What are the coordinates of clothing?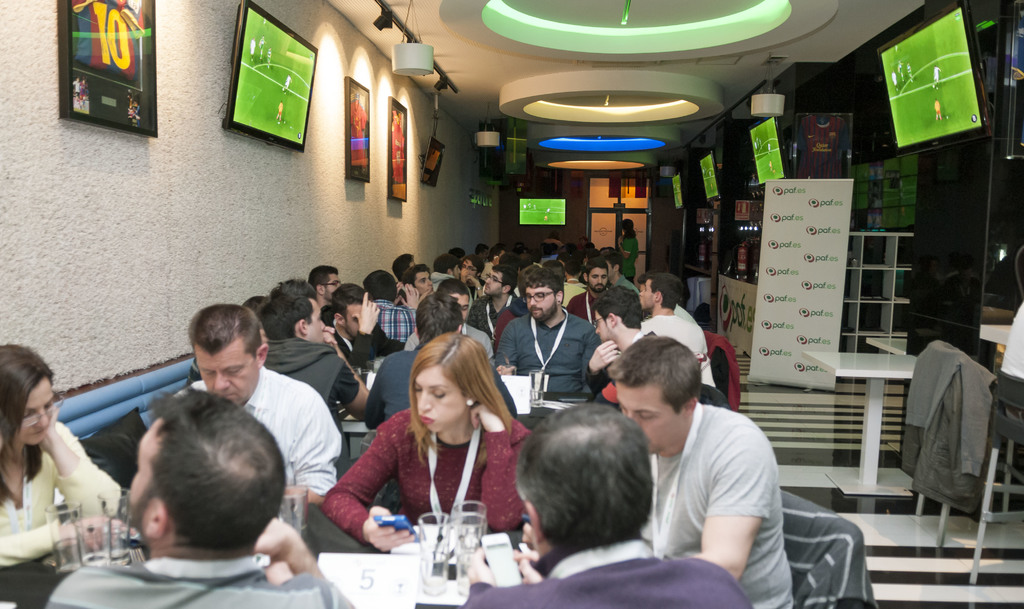
l=780, t=482, r=874, b=608.
